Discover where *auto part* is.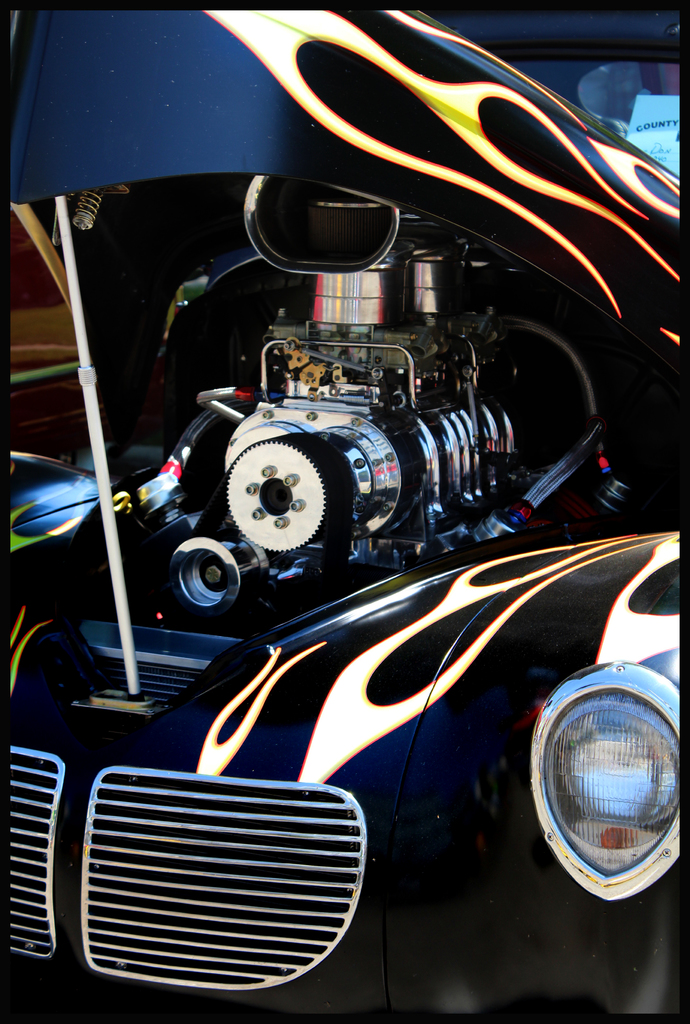
Discovered at [107,253,566,627].
